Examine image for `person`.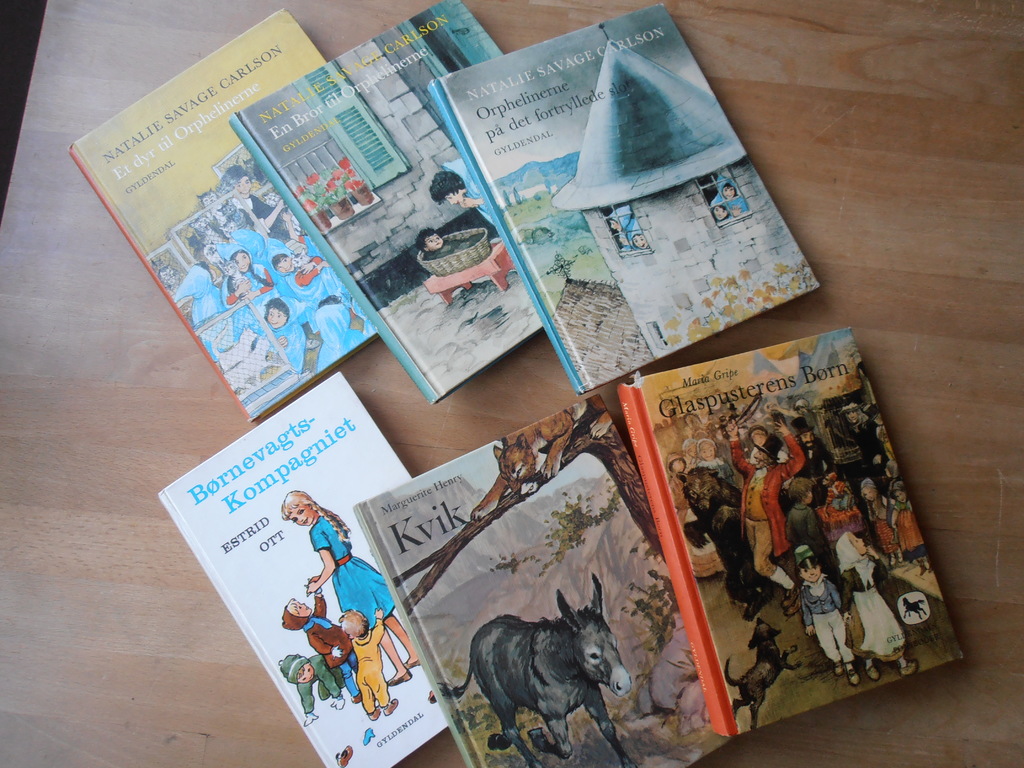
Examination result: 193,245,228,317.
